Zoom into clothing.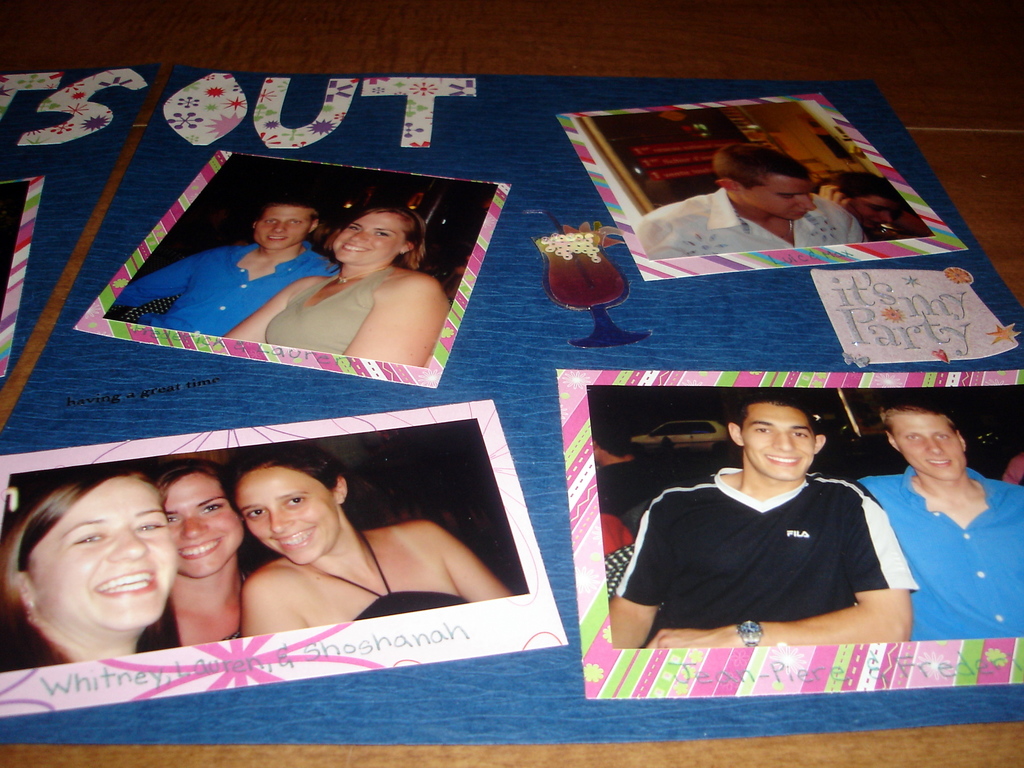
Zoom target: 635,450,900,648.
